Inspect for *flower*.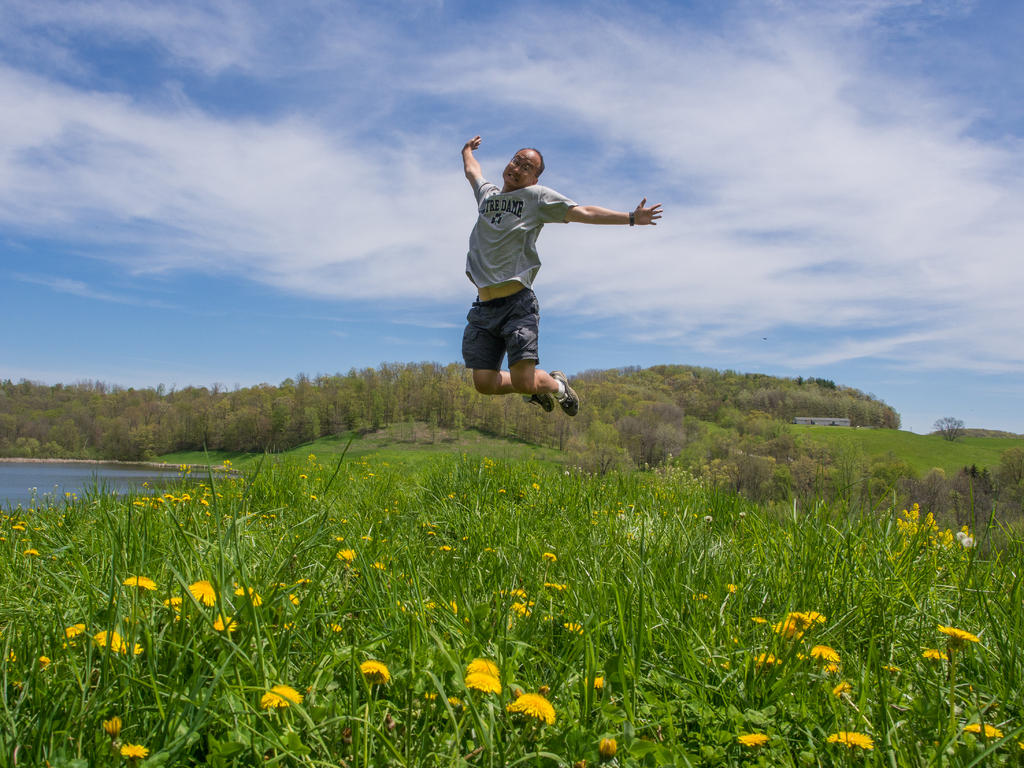
Inspection: [334,546,354,563].
